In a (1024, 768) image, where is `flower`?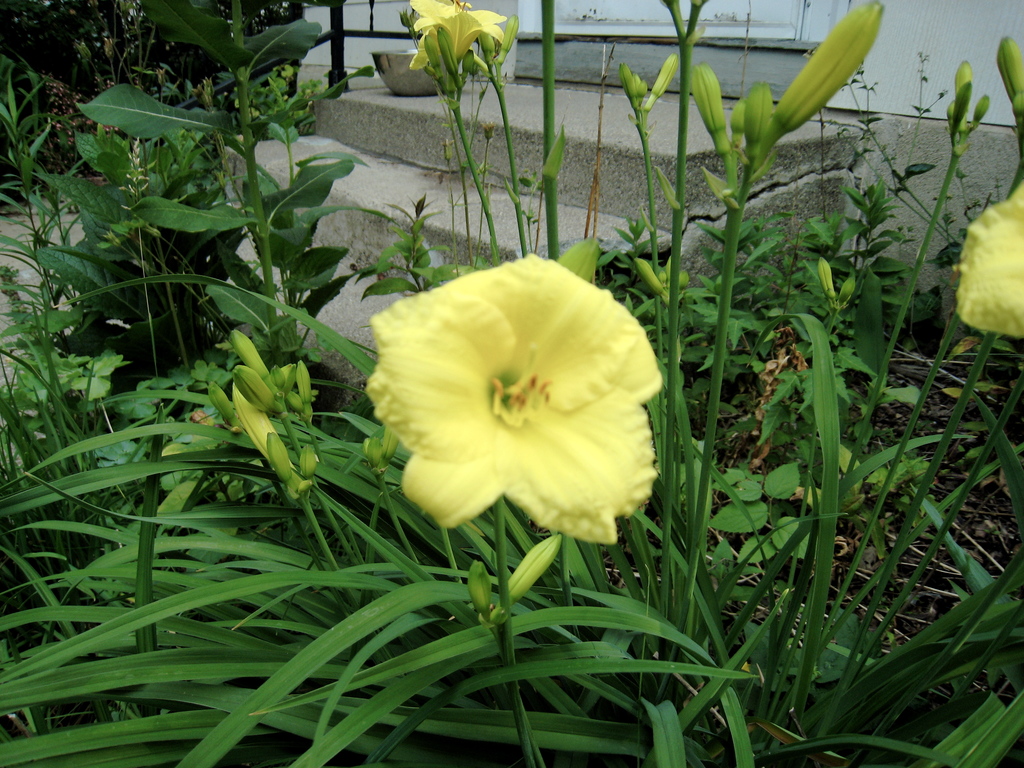
(left=952, top=179, right=1023, bottom=338).
